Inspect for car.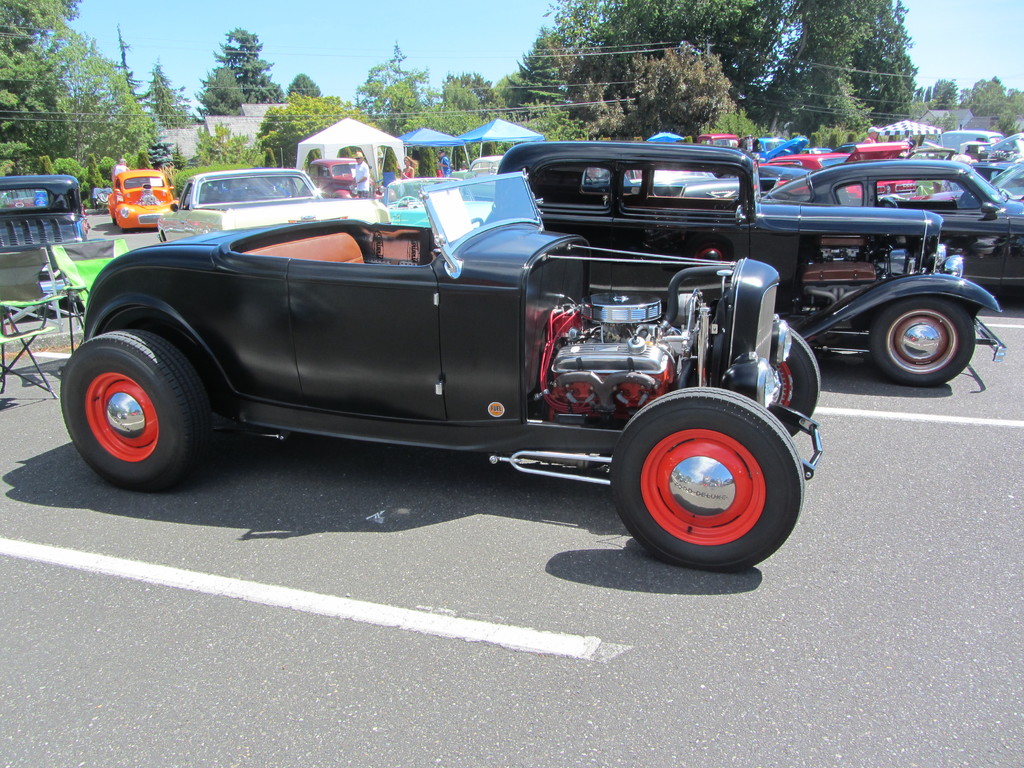
Inspection: pyautogui.locateOnScreen(111, 172, 173, 232).
